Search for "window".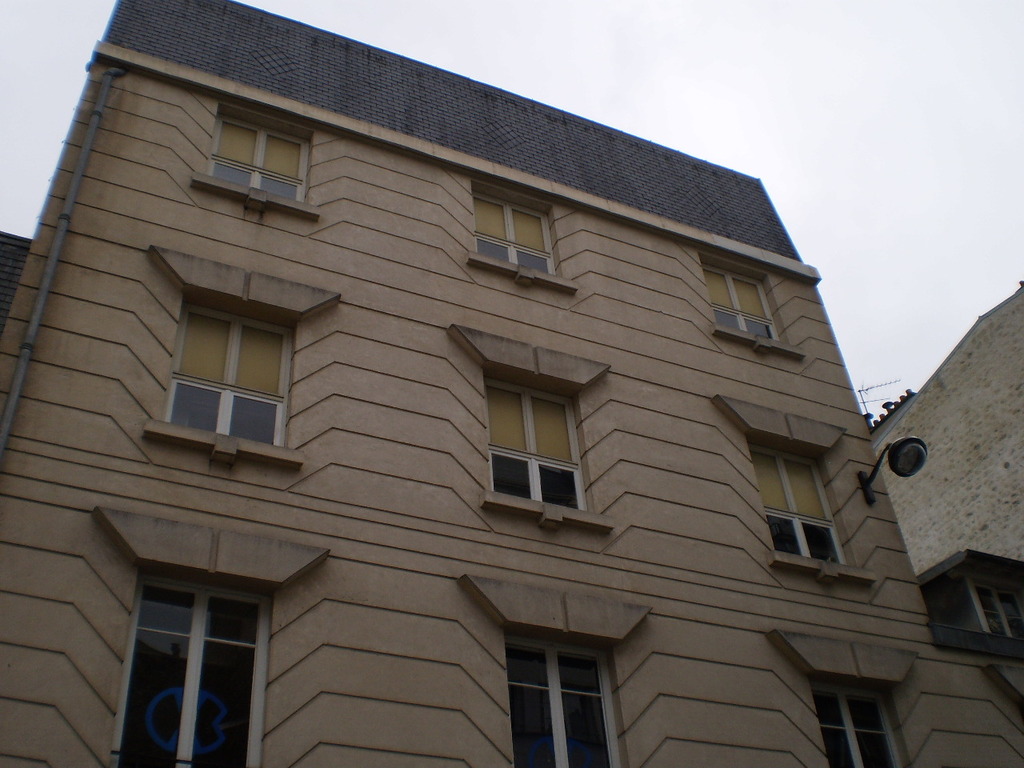
Found at BBox(509, 629, 618, 767).
